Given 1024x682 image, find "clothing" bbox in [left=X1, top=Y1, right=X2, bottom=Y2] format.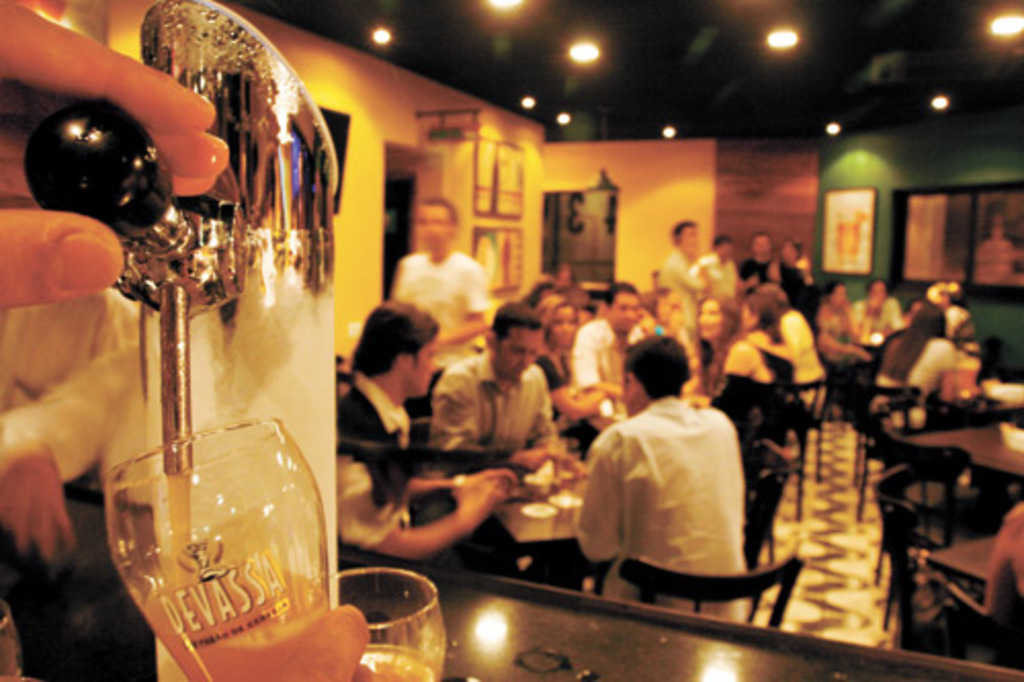
[left=379, top=246, right=489, bottom=385].
